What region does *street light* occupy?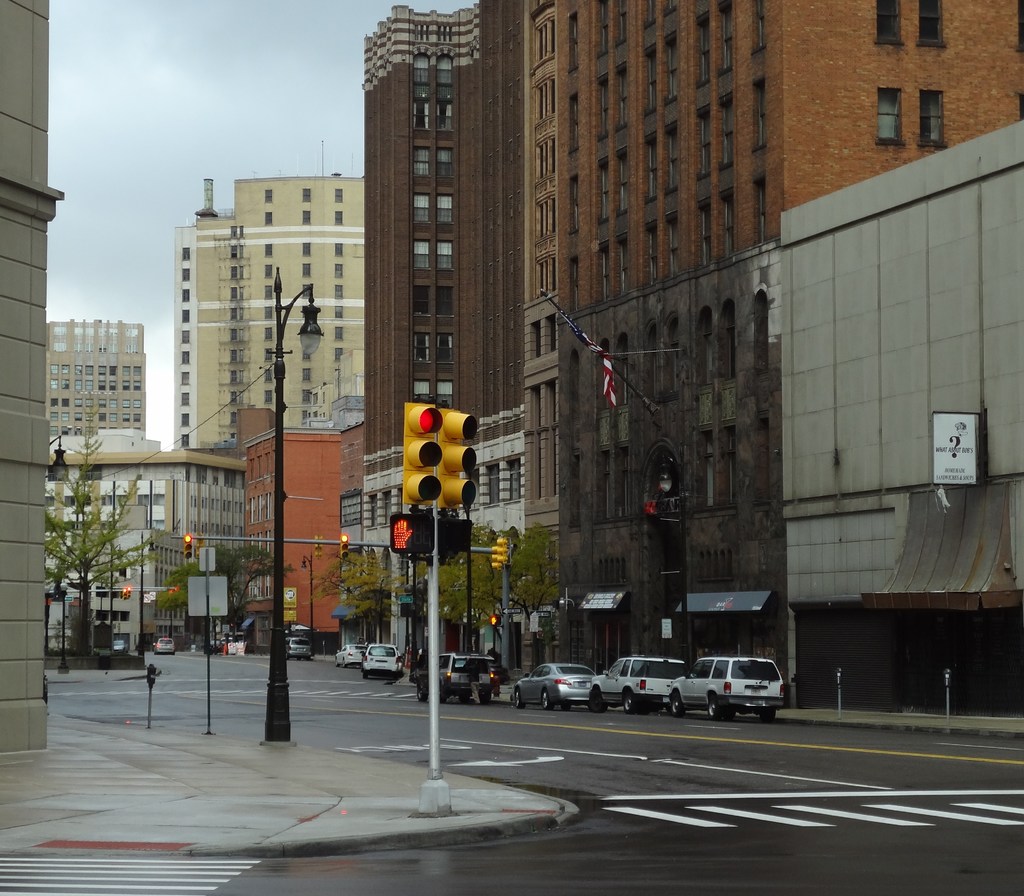
bbox(262, 262, 324, 747).
